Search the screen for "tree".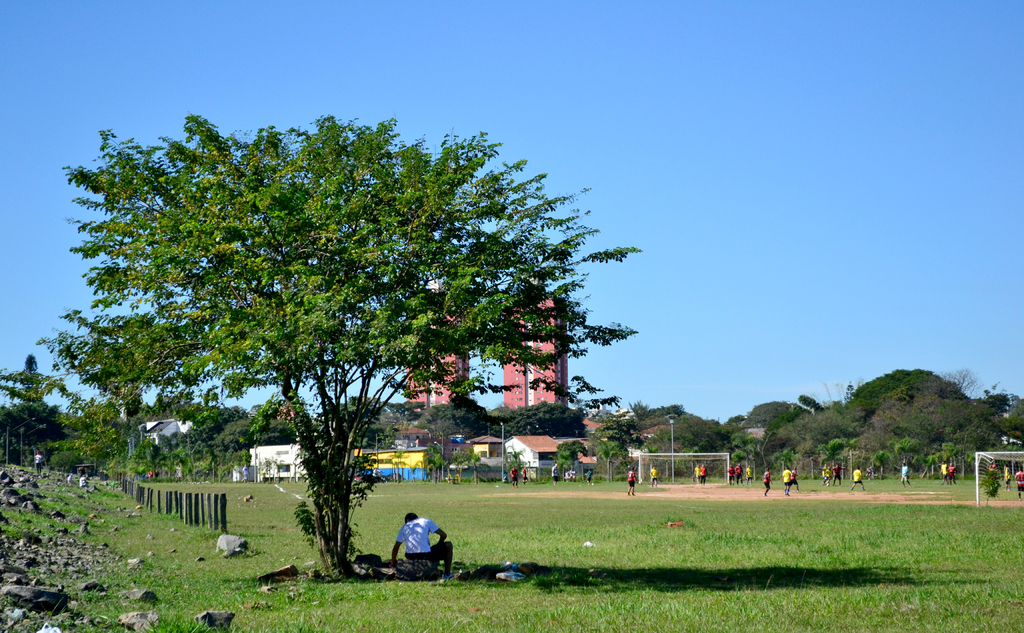
Found at bbox=(38, 106, 640, 586).
